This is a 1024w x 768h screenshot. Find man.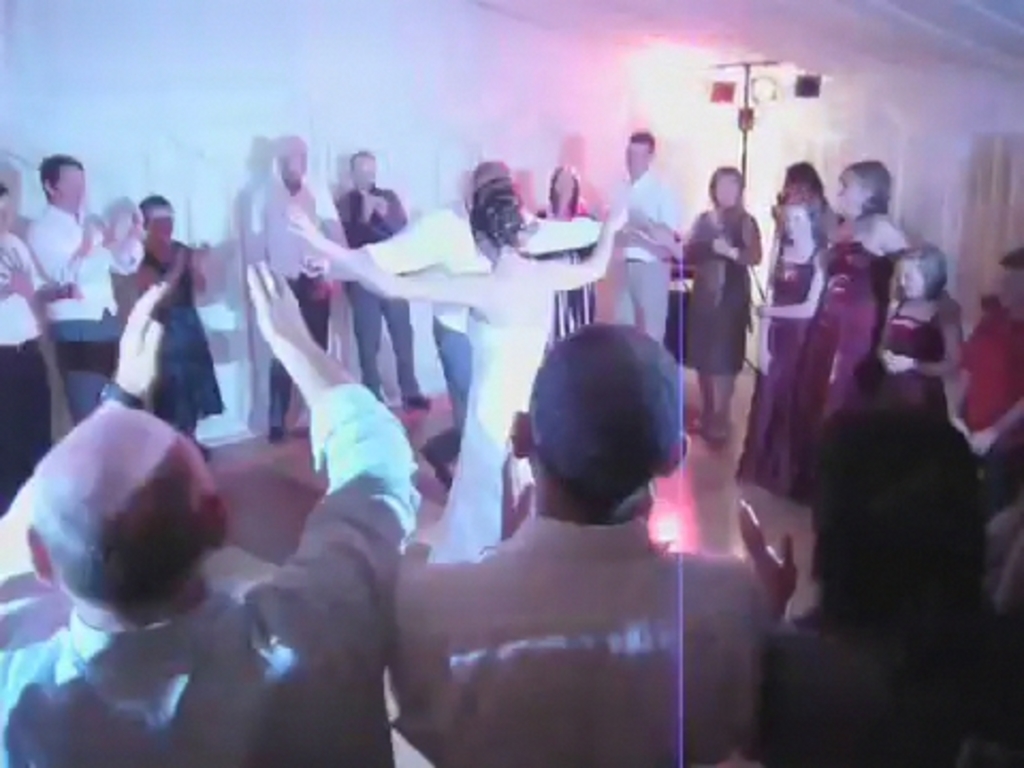
Bounding box: left=30, top=147, right=143, bottom=418.
